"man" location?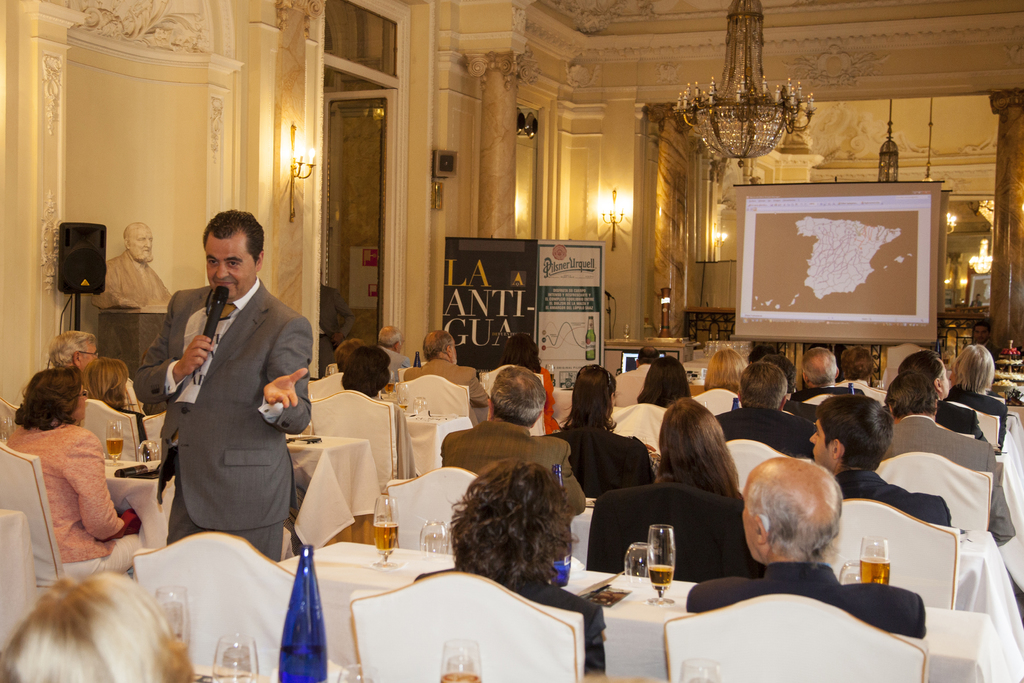
l=806, t=393, r=952, b=532
